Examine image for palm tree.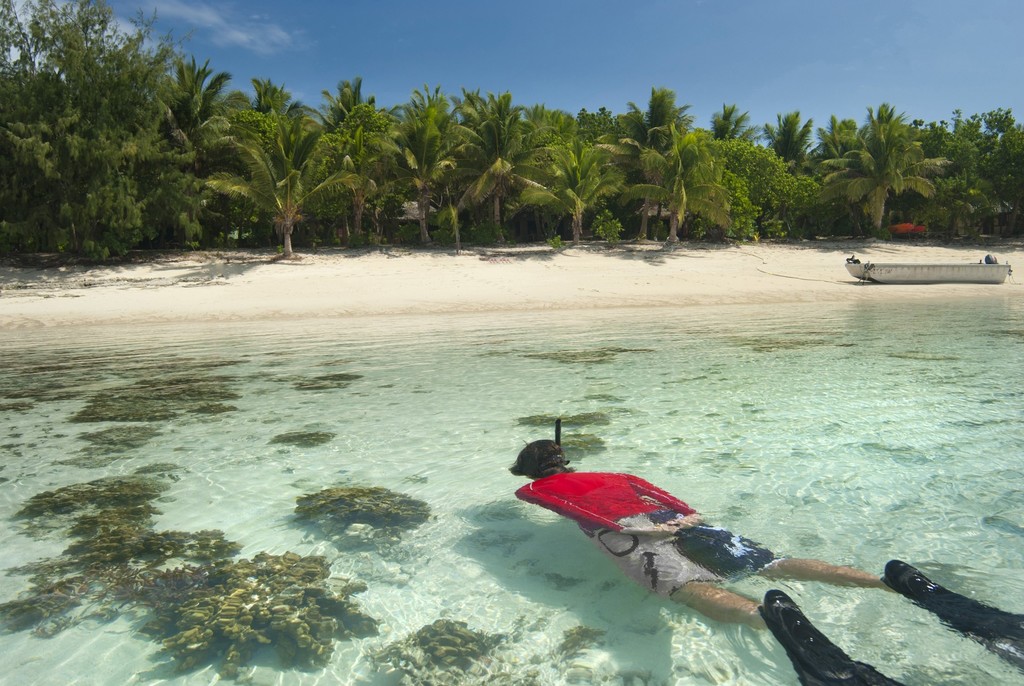
Examination result: (321, 50, 394, 276).
